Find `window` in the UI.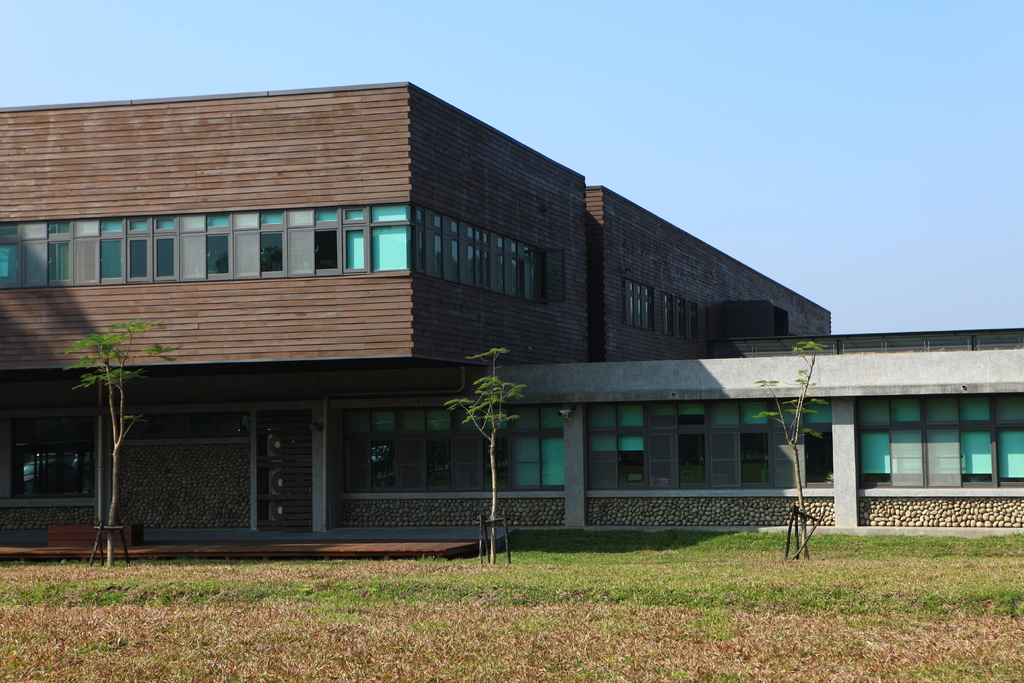
UI element at bbox=[621, 276, 655, 332].
